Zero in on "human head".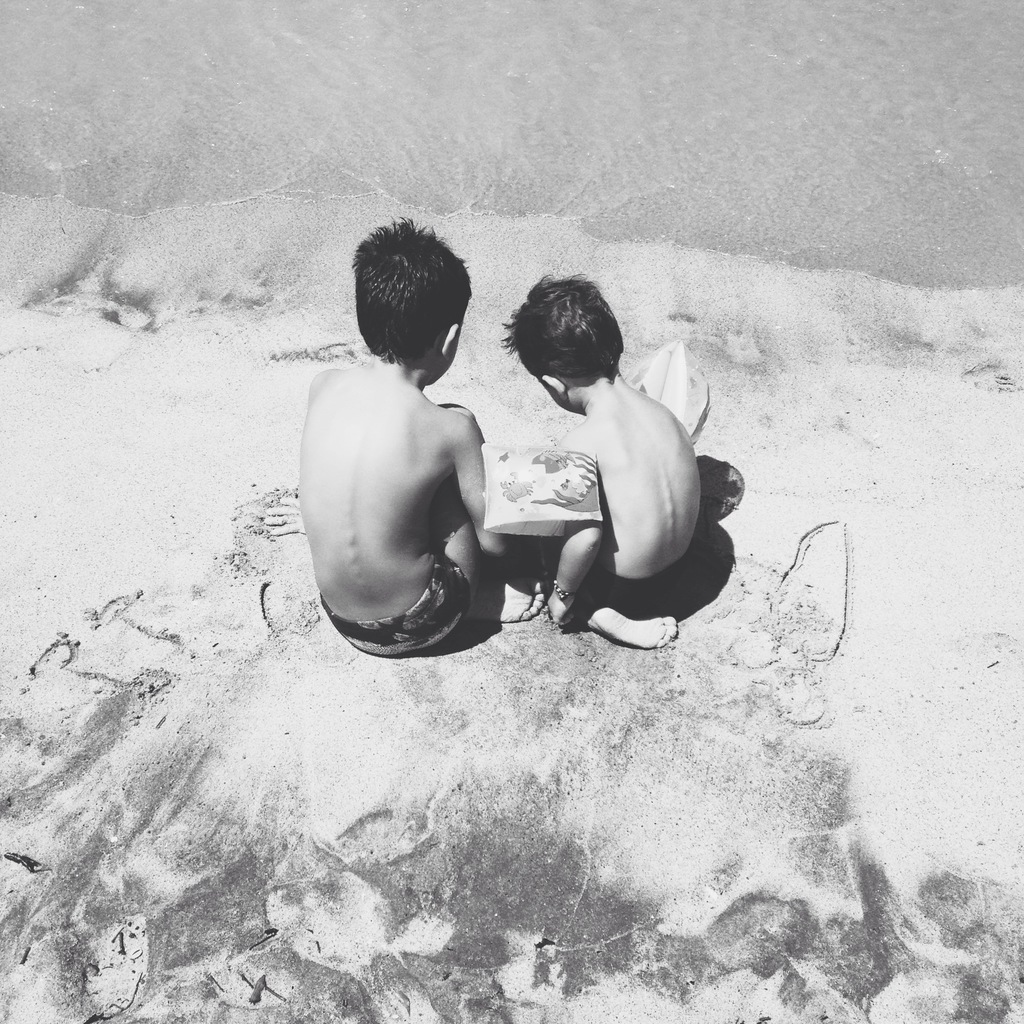
Zeroed in: (left=350, top=211, right=475, bottom=392).
